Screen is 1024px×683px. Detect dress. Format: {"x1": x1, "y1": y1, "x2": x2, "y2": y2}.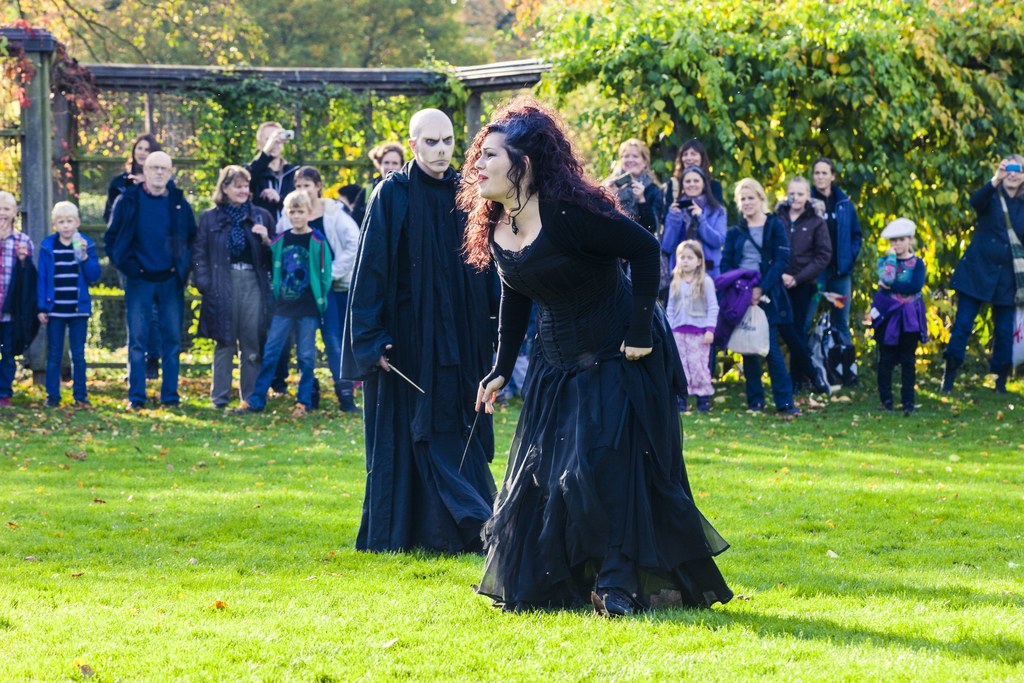
{"x1": 465, "y1": 183, "x2": 742, "y2": 618}.
